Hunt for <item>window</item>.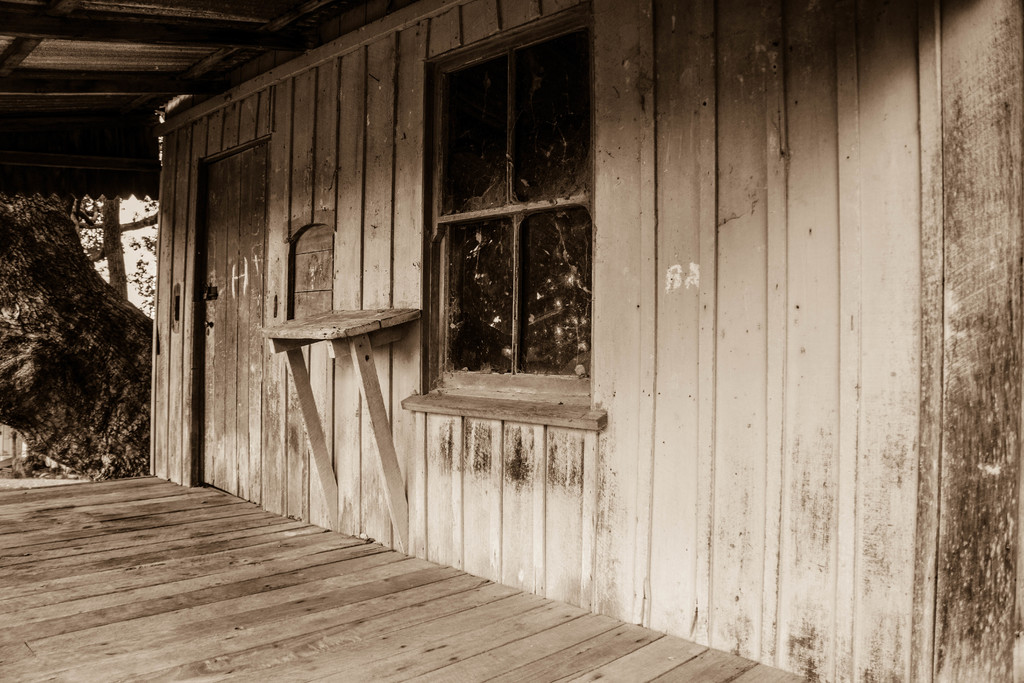
Hunted down at Rect(395, 0, 587, 452).
